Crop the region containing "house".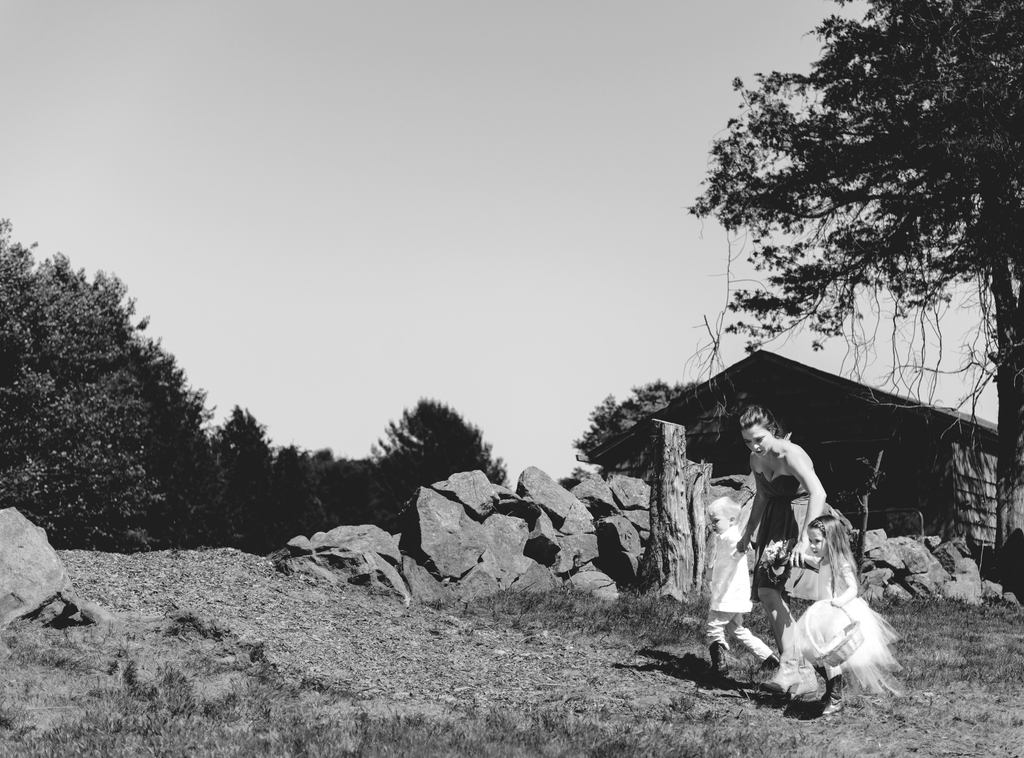
Crop region: (590,348,1023,551).
